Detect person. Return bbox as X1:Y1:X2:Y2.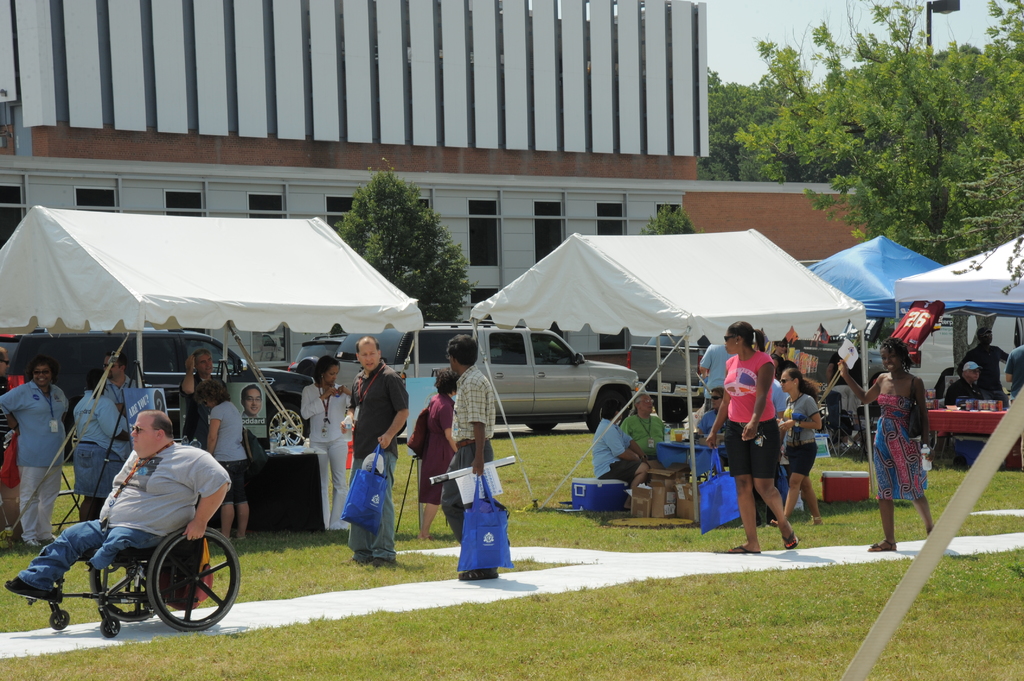
400:362:461:538.
